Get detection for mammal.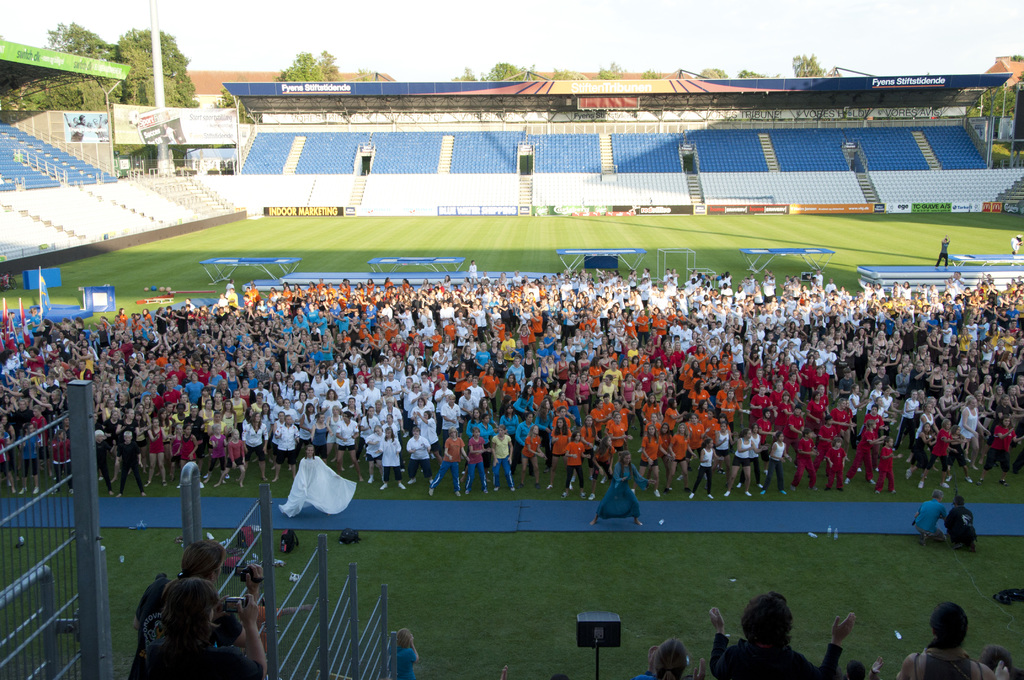
Detection: 630/635/706/679.
